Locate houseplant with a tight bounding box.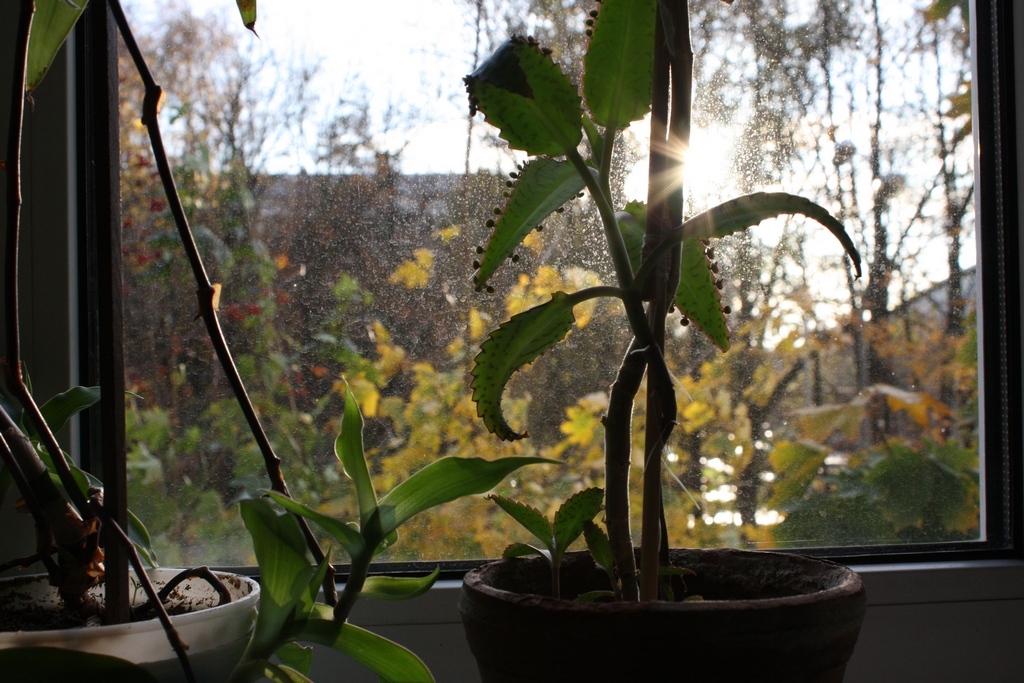
box(0, 0, 567, 682).
